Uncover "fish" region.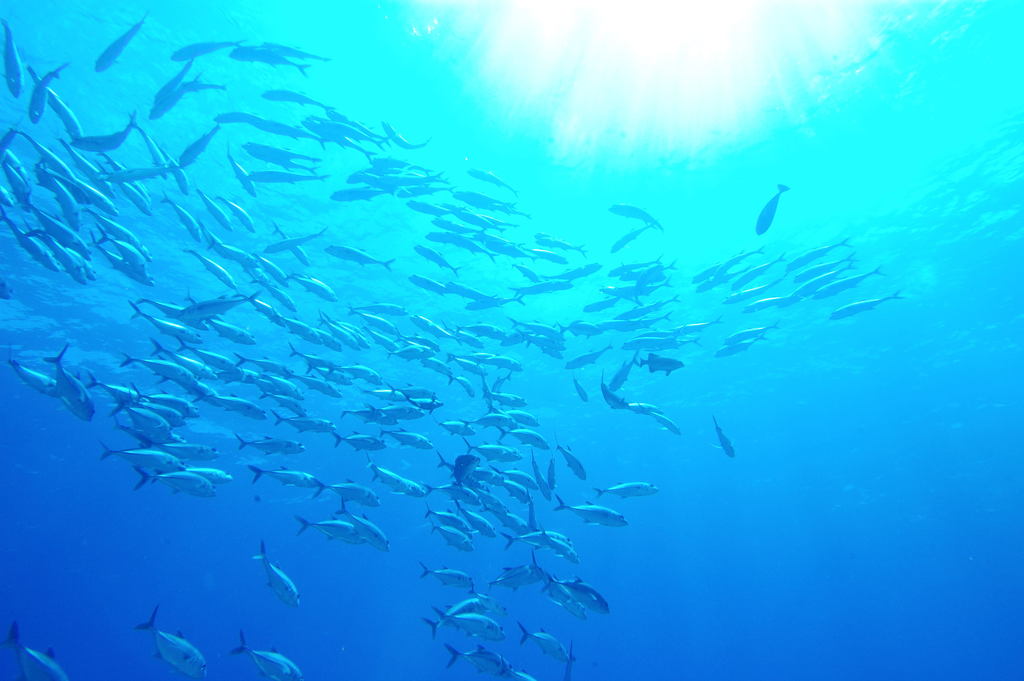
Uncovered: x1=335 y1=430 x2=386 y2=455.
